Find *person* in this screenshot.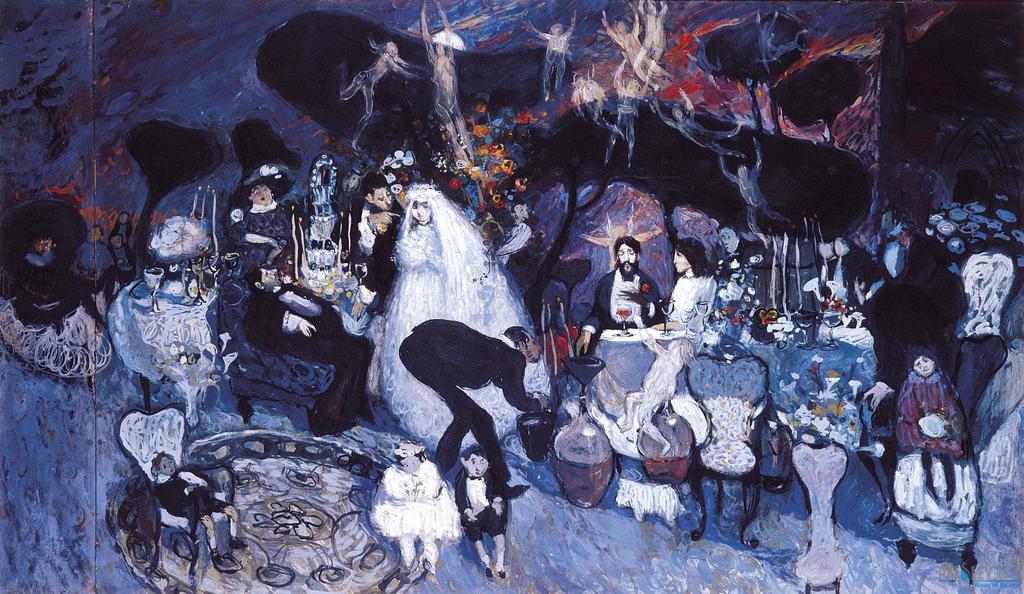
The bounding box for *person* is <bbox>403, 318, 548, 495</bbox>.
